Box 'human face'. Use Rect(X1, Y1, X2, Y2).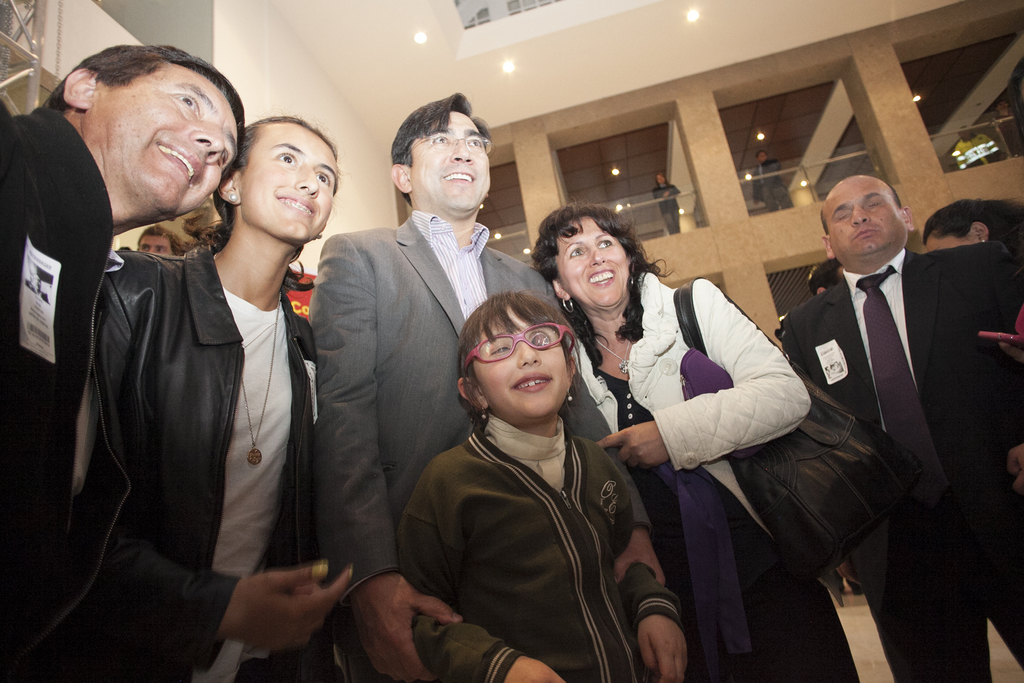
Rect(558, 217, 625, 307).
